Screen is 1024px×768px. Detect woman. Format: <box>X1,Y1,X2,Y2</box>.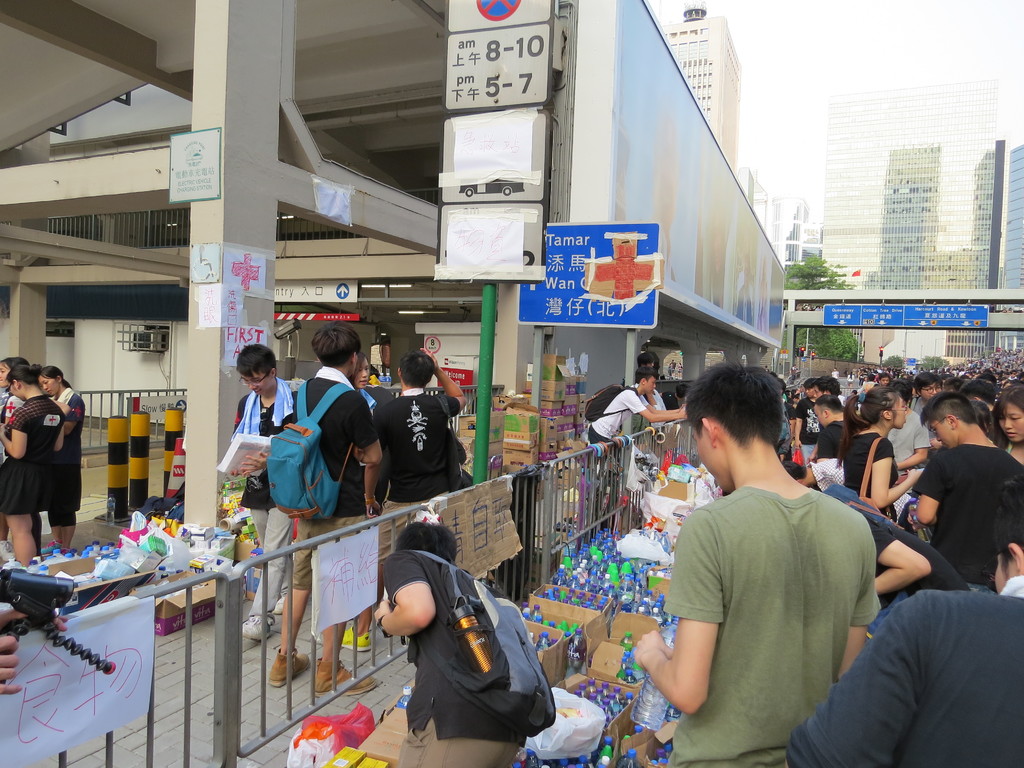
<box>996,382,1023,474</box>.
